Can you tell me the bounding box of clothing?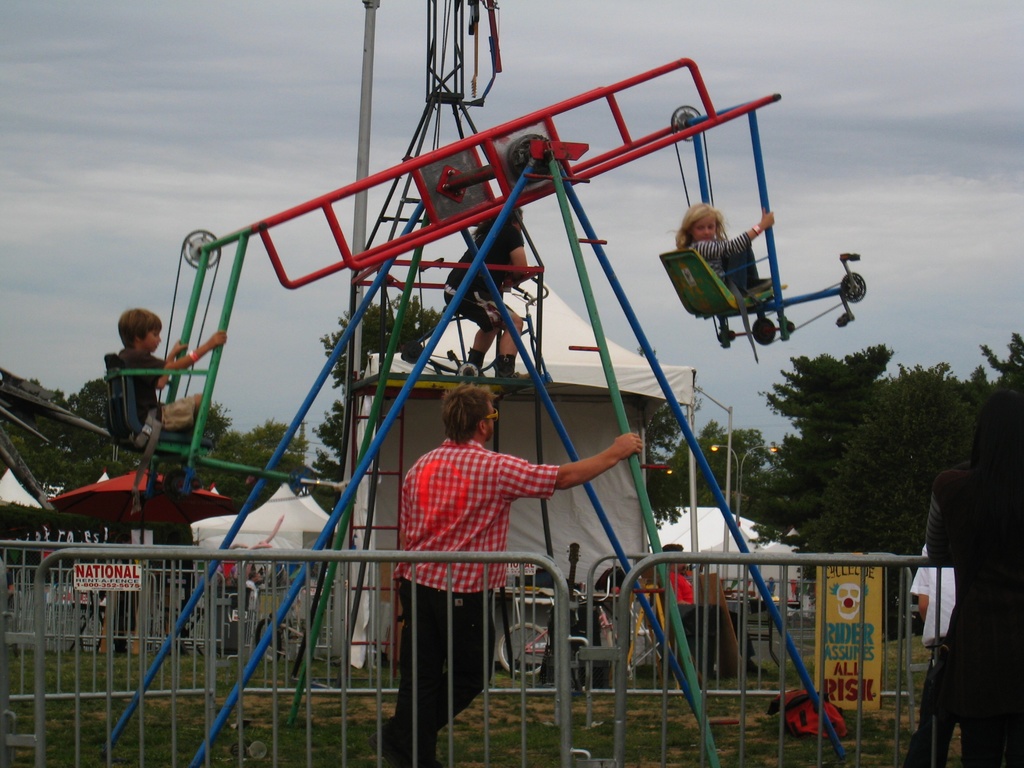
440 225 527 327.
